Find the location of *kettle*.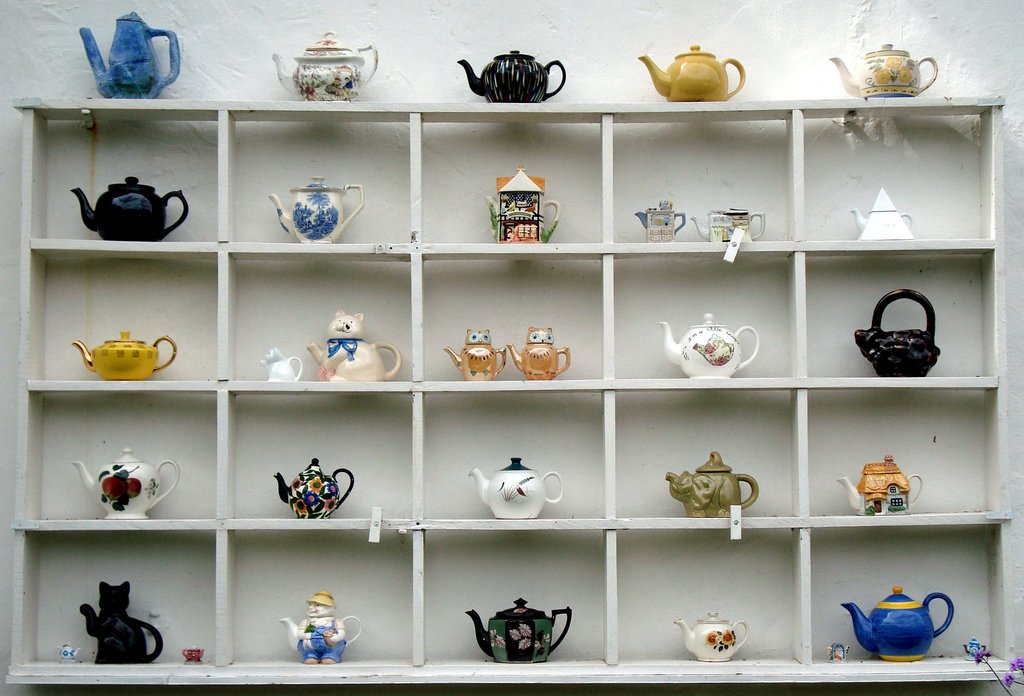
Location: l=633, t=199, r=687, b=245.
